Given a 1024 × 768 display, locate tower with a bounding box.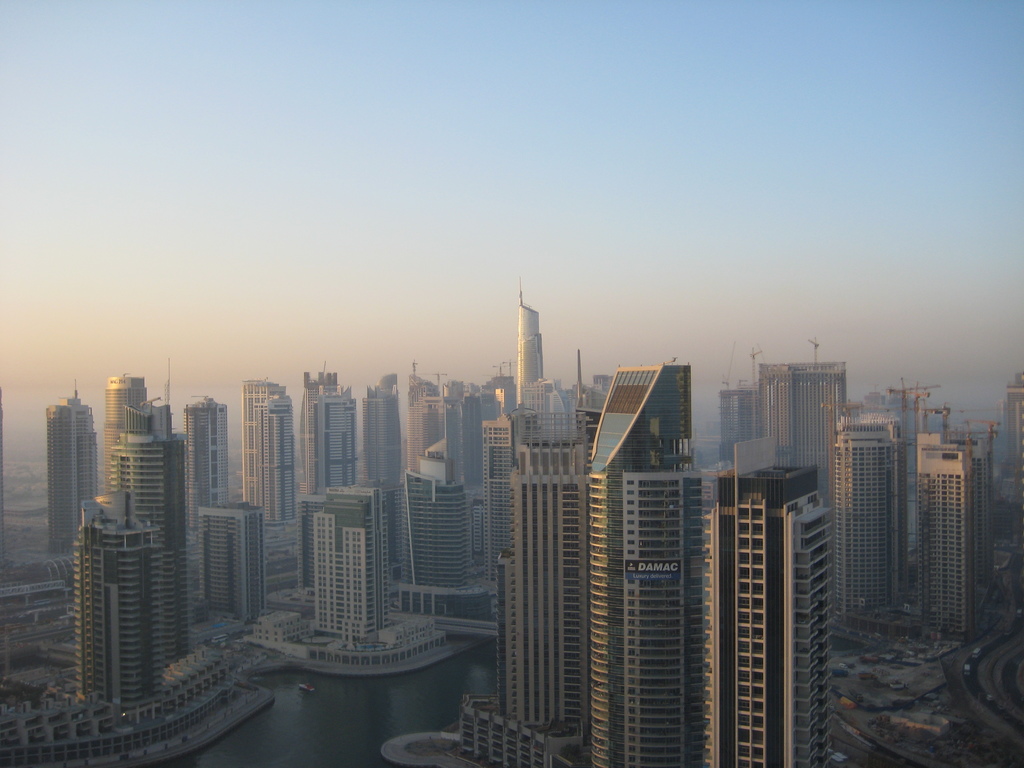
Located: [259,390,298,543].
